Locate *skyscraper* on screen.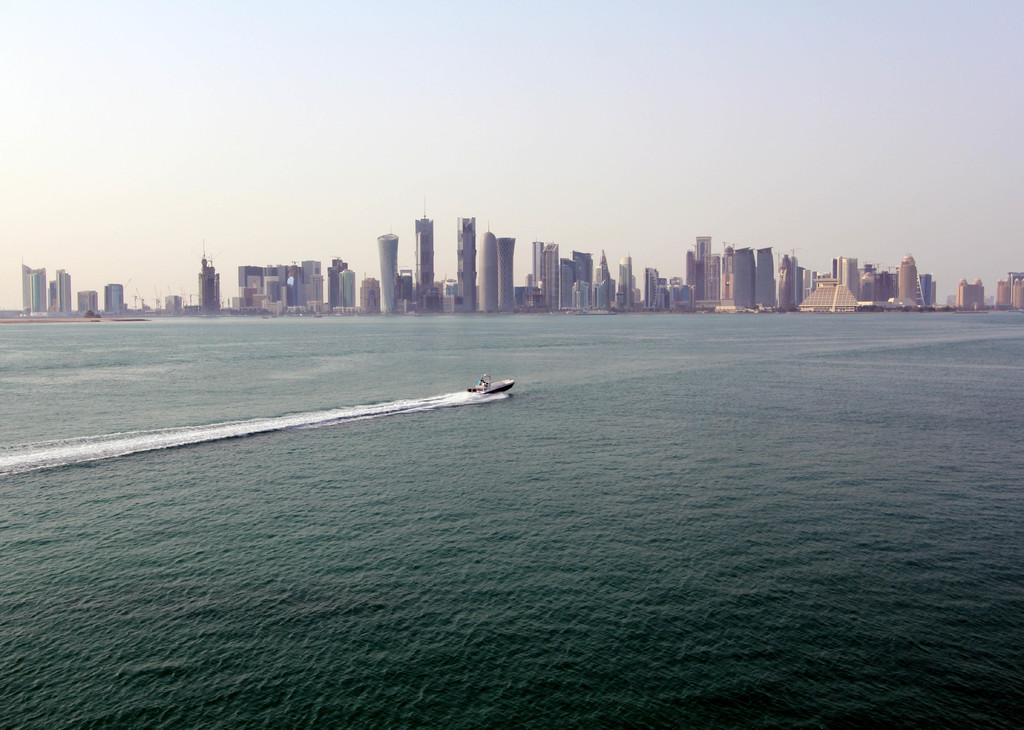
On screen at Rect(600, 243, 614, 307).
